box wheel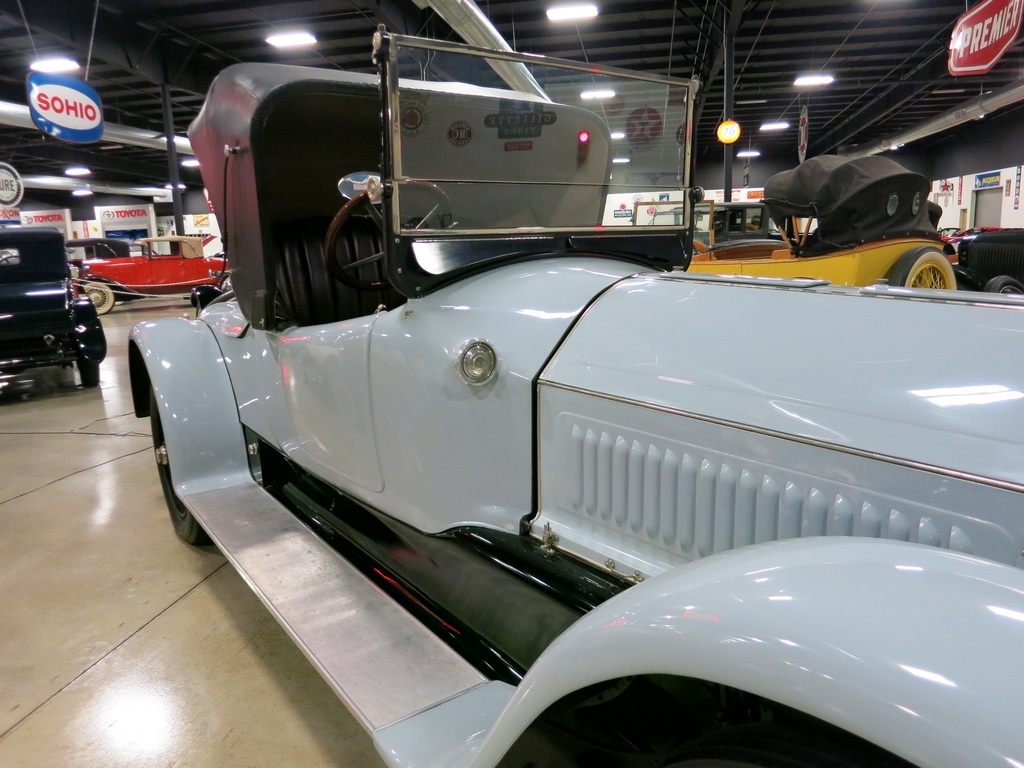
Rect(81, 361, 97, 387)
